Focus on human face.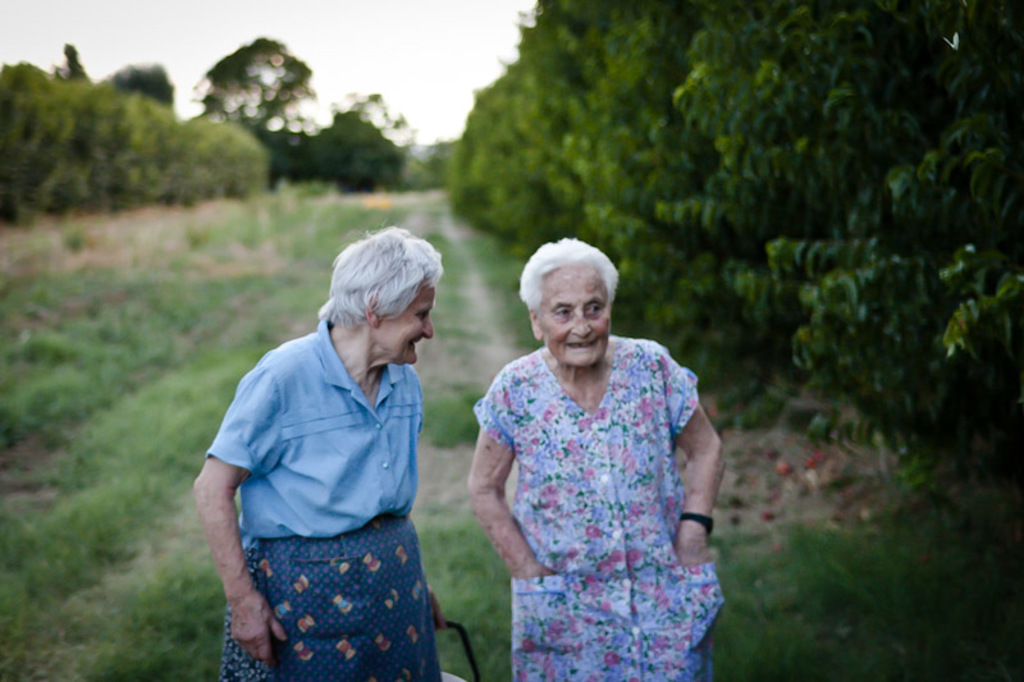
Focused at x1=541, y1=266, x2=611, y2=363.
